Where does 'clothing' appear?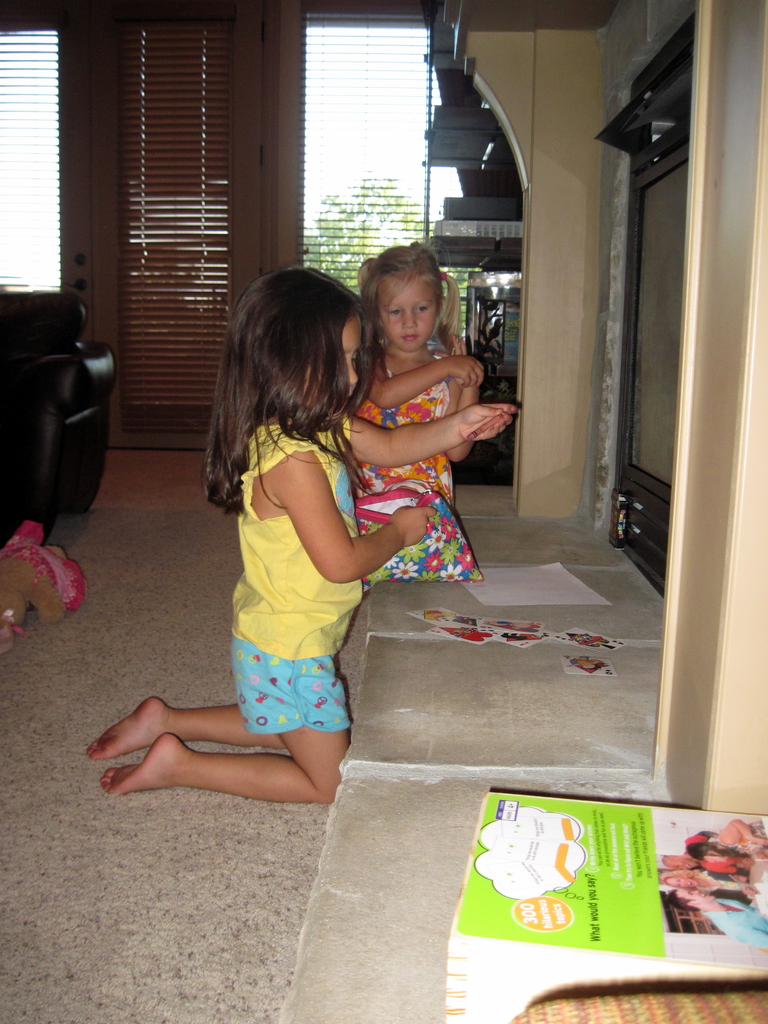
Appears at [x1=232, y1=426, x2=367, y2=662].
